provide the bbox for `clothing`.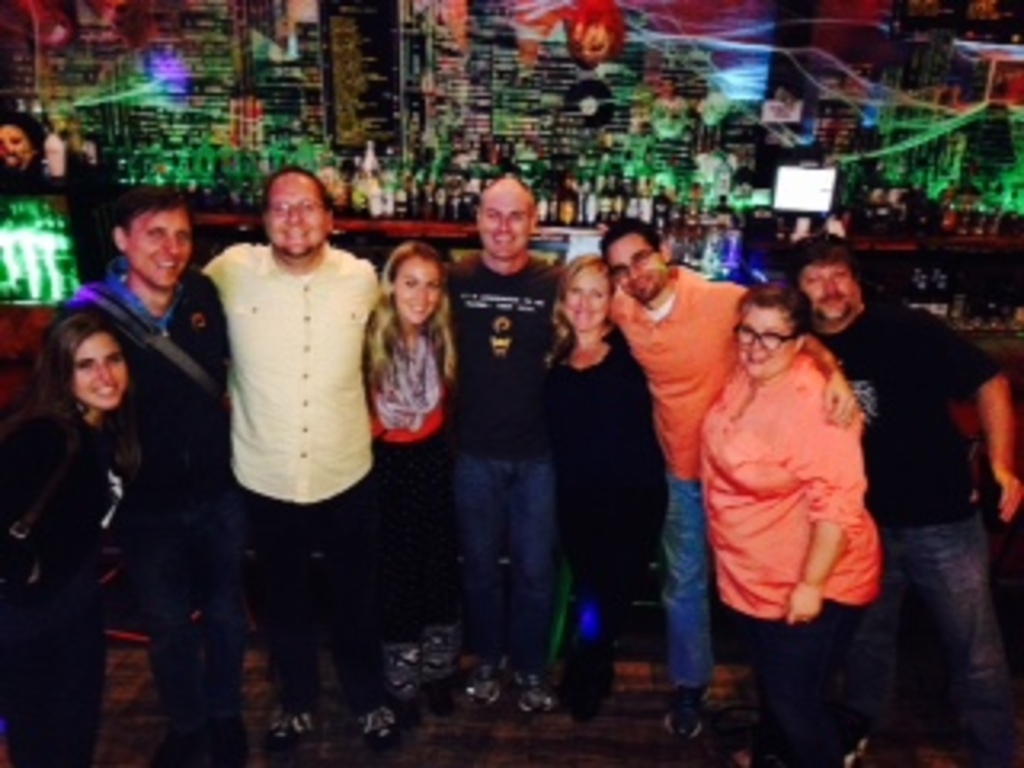
pyautogui.locateOnScreen(794, 288, 1014, 765).
